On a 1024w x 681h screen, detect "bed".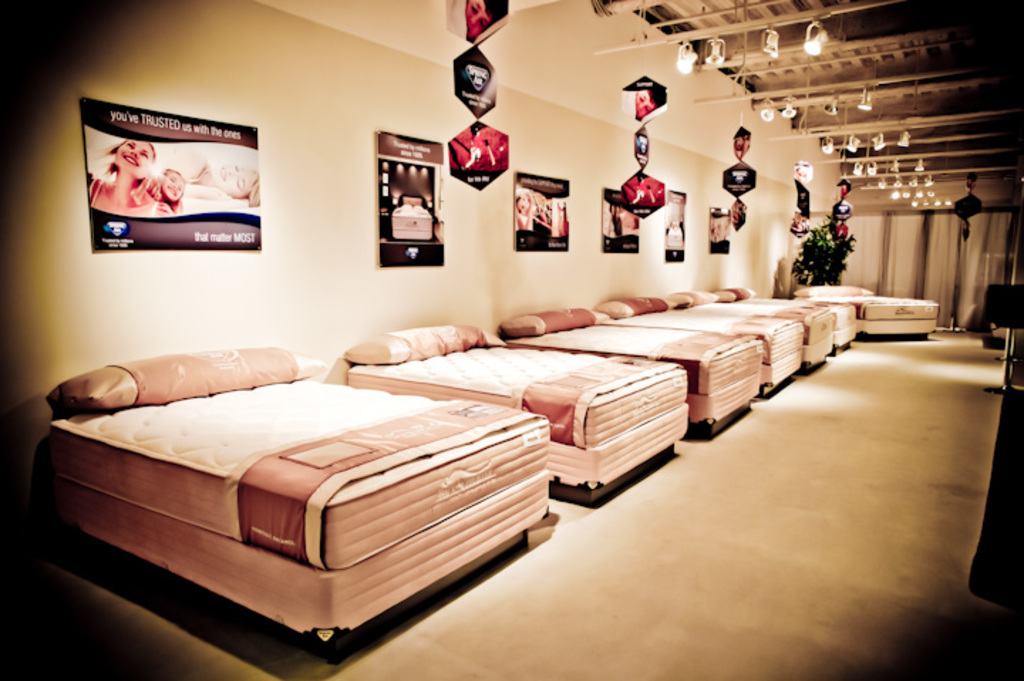
BBox(337, 320, 688, 508).
